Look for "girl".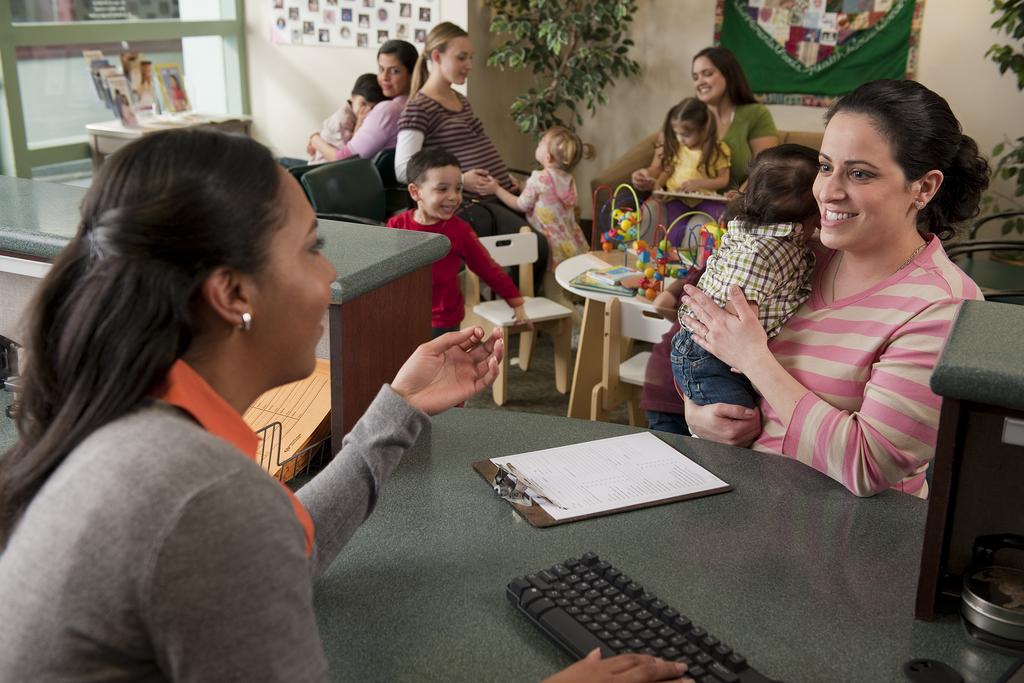
Found: box=[655, 94, 726, 247].
